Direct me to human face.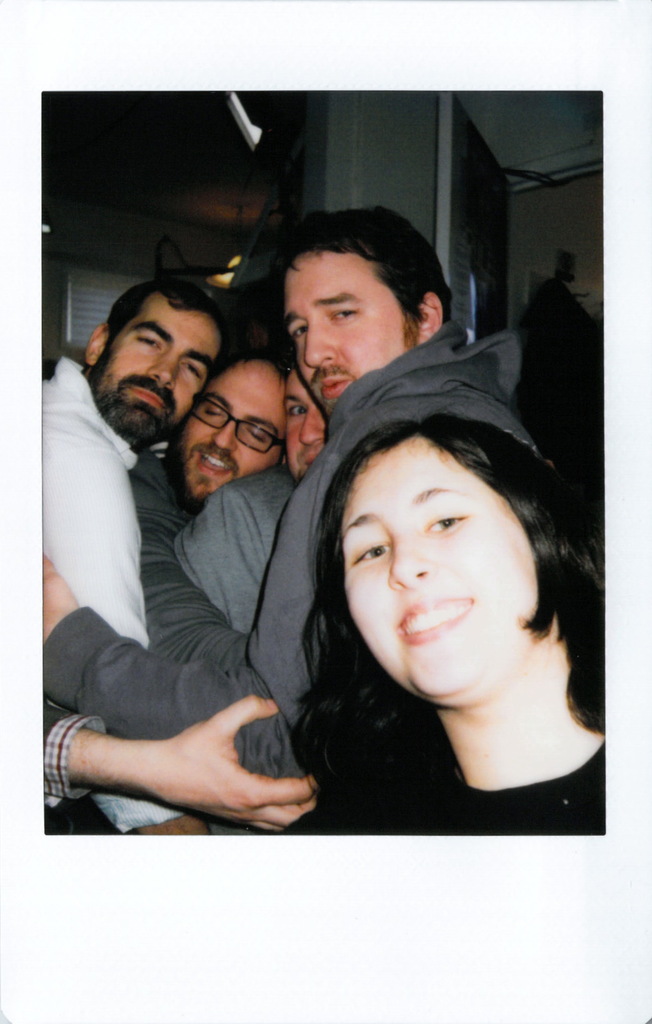
Direction: [275,243,417,428].
